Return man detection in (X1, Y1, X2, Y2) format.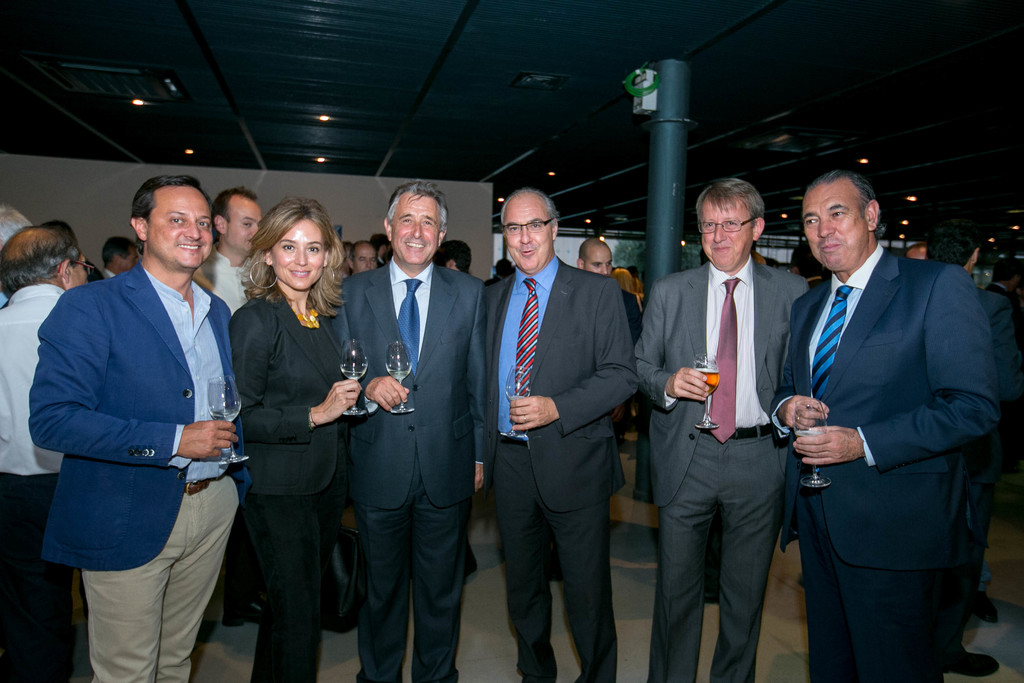
(919, 226, 1023, 679).
